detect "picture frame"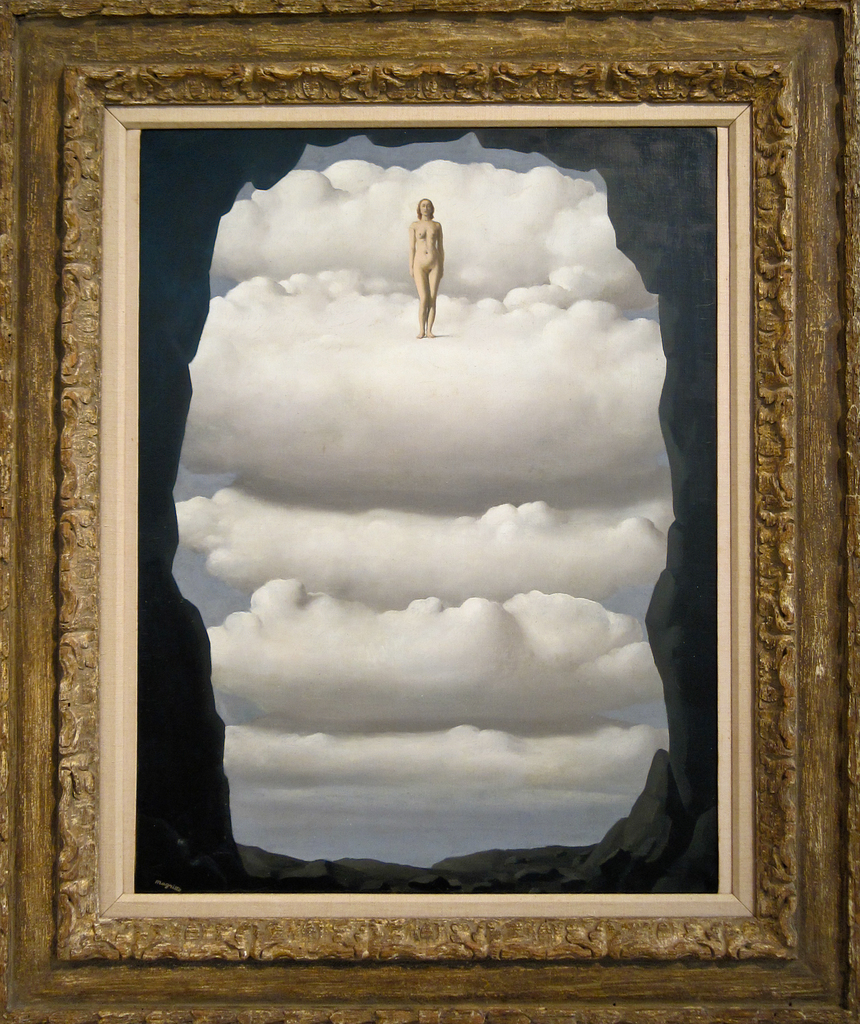
bbox(0, 0, 859, 1023)
